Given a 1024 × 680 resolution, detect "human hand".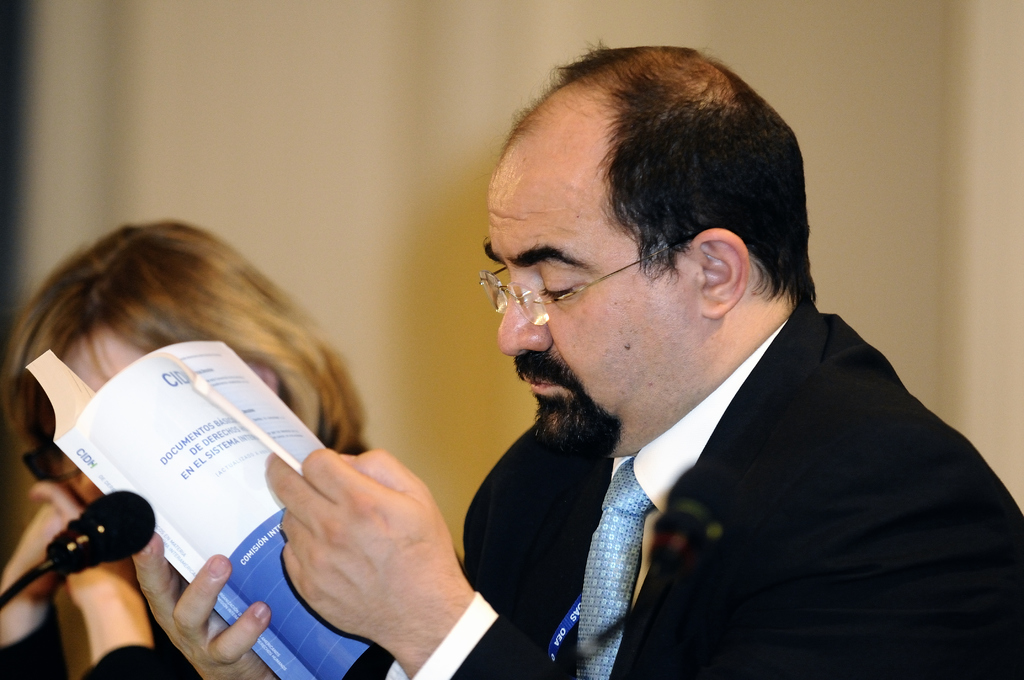
crop(26, 478, 149, 621).
